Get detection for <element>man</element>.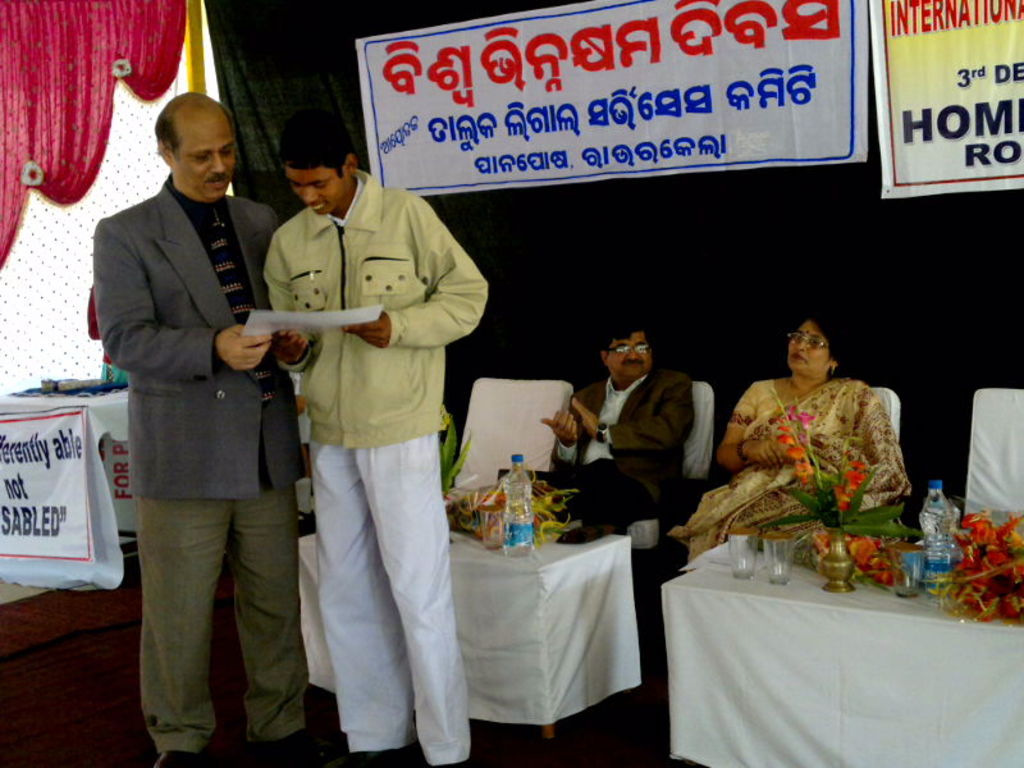
Detection: select_region(96, 88, 312, 763).
